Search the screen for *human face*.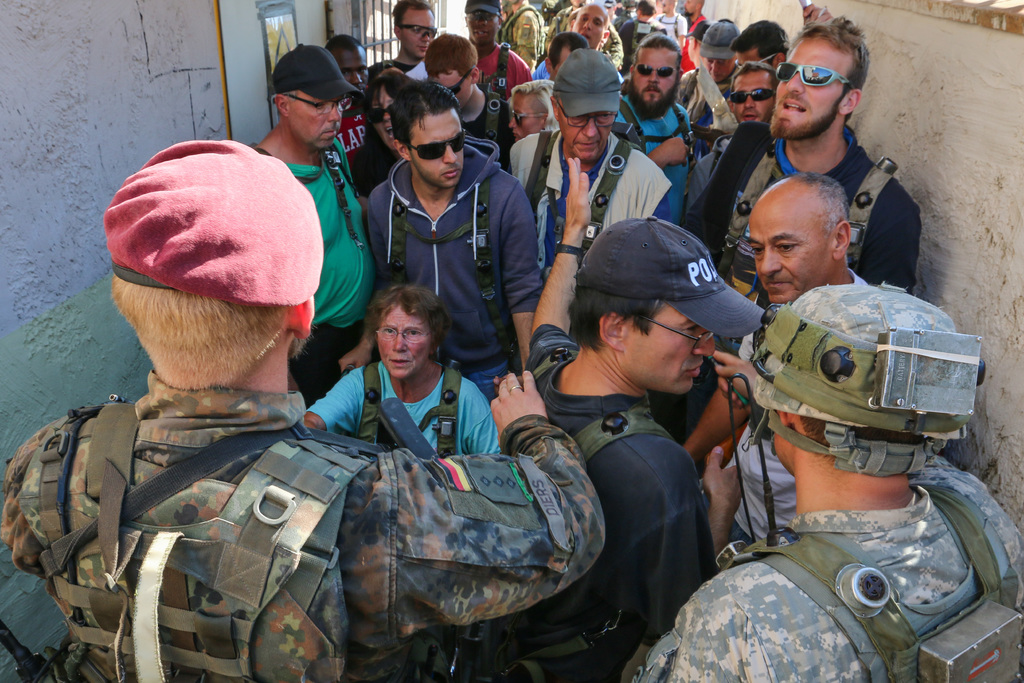
Found at x1=436 y1=70 x2=456 y2=92.
